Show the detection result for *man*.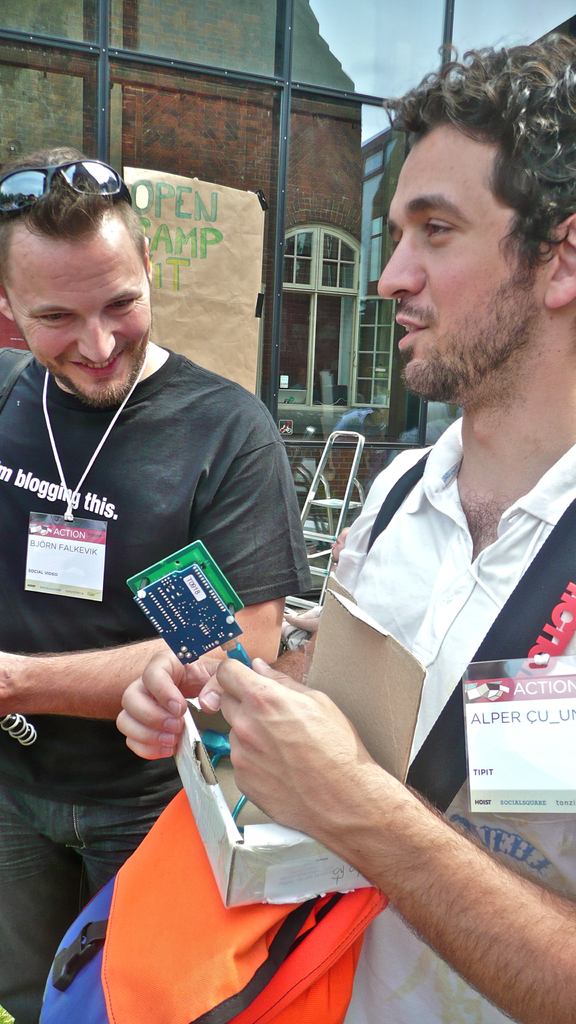
<region>111, 29, 575, 1022</region>.
